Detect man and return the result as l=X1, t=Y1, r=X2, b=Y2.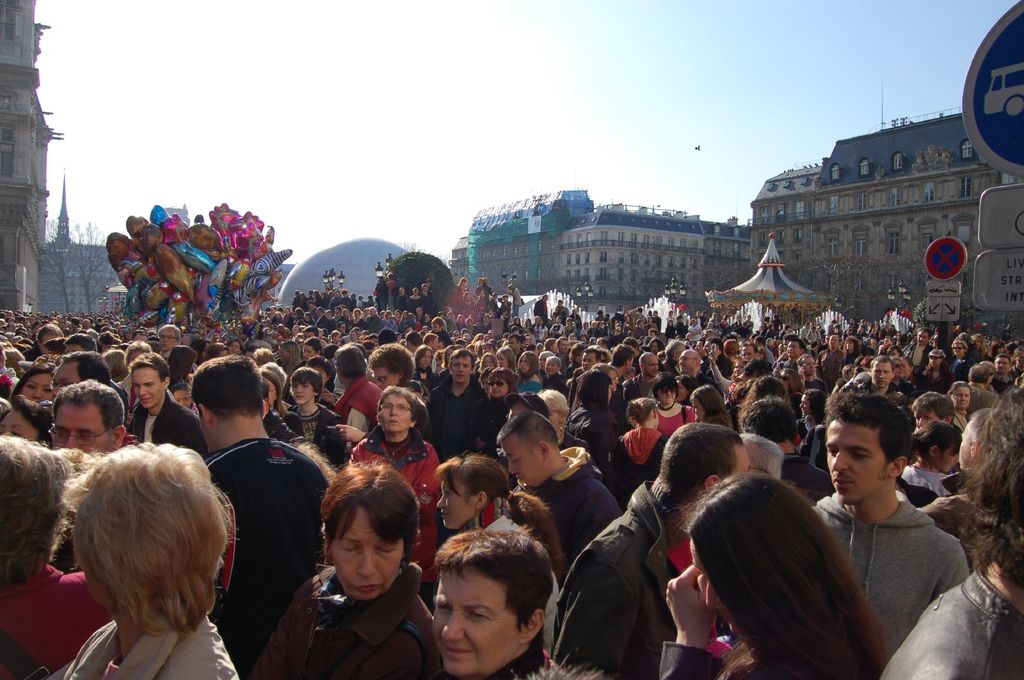
l=496, t=409, r=619, b=562.
